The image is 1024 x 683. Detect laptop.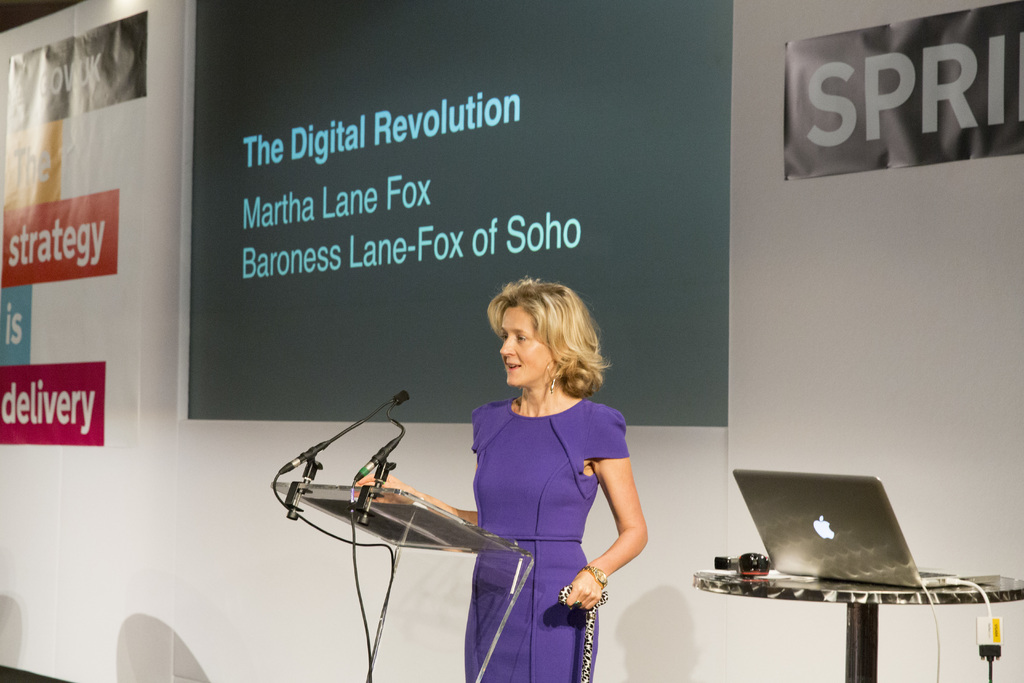
Detection: BBox(719, 464, 951, 622).
